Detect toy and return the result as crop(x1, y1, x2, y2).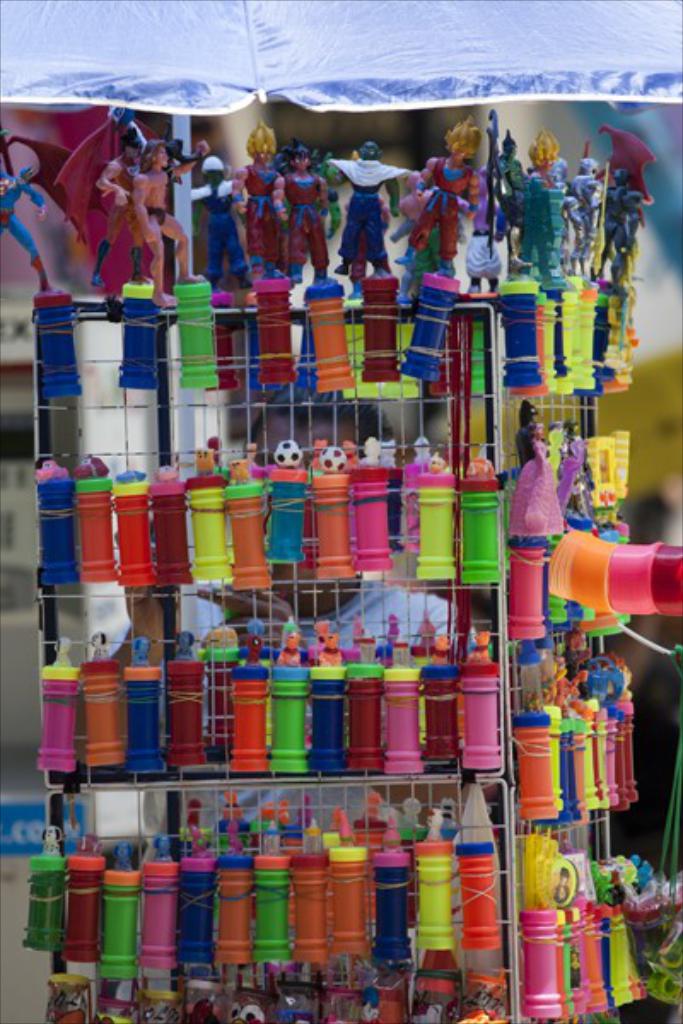
crop(408, 978, 458, 1022).
